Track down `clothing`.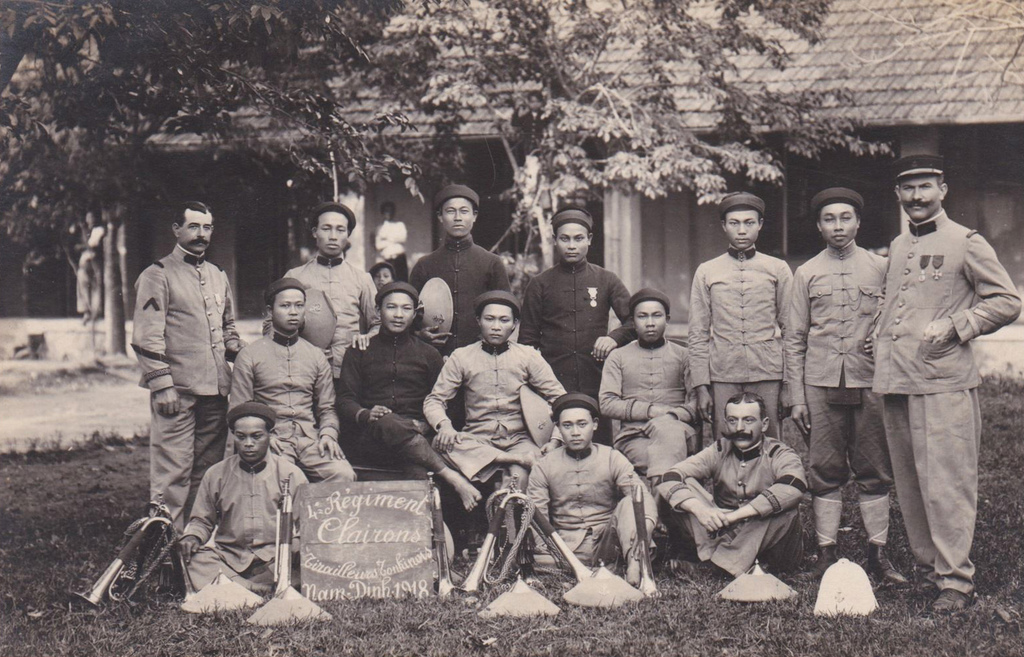
Tracked to BBox(168, 416, 298, 599).
